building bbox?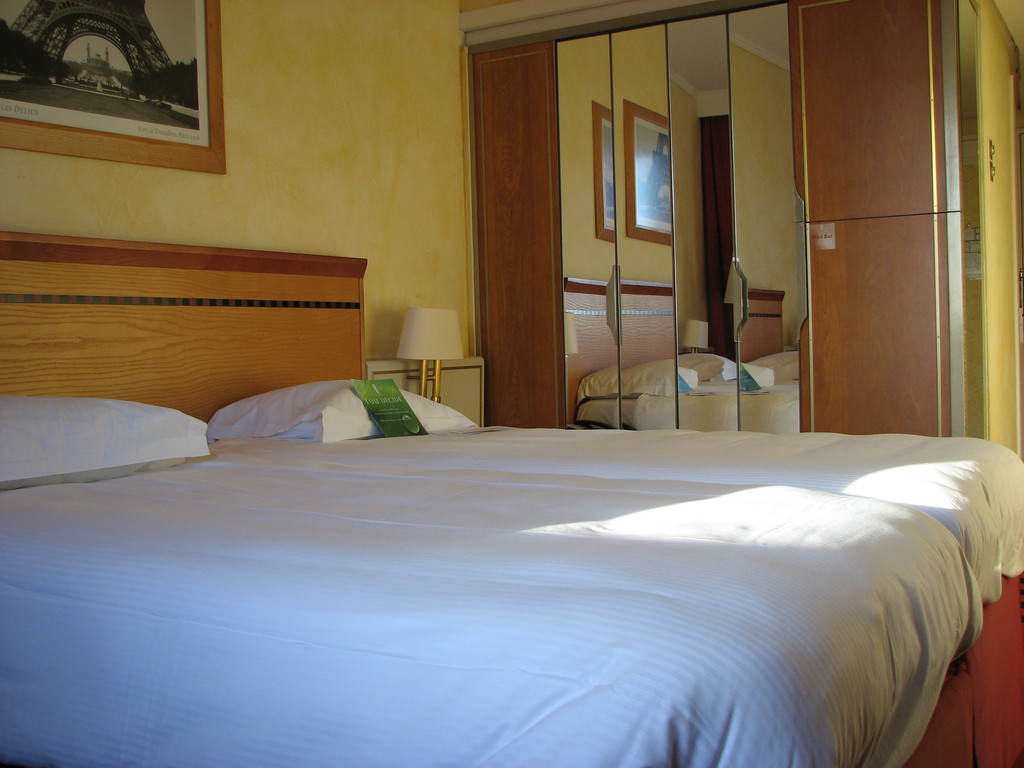
box(0, 0, 1023, 767)
